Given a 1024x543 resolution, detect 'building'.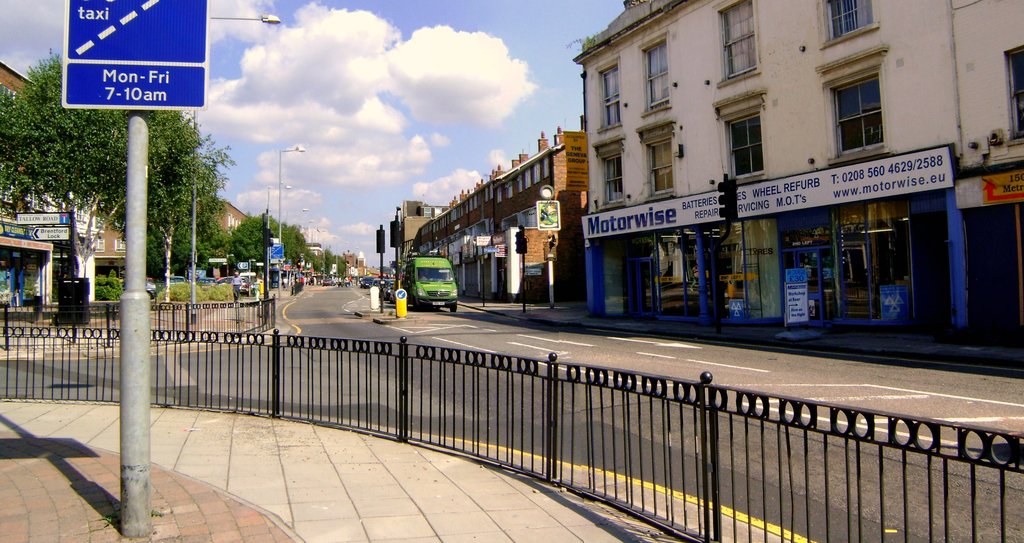
bbox=[572, 0, 1023, 348].
